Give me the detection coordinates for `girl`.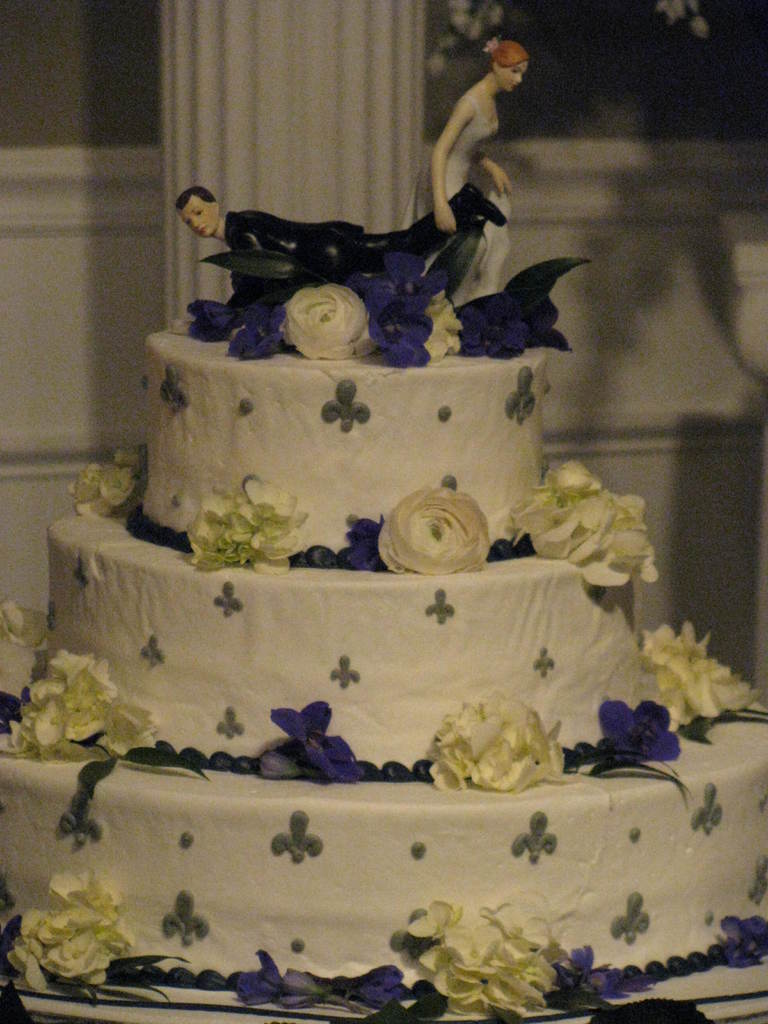
box=[397, 41, 534, 308].
